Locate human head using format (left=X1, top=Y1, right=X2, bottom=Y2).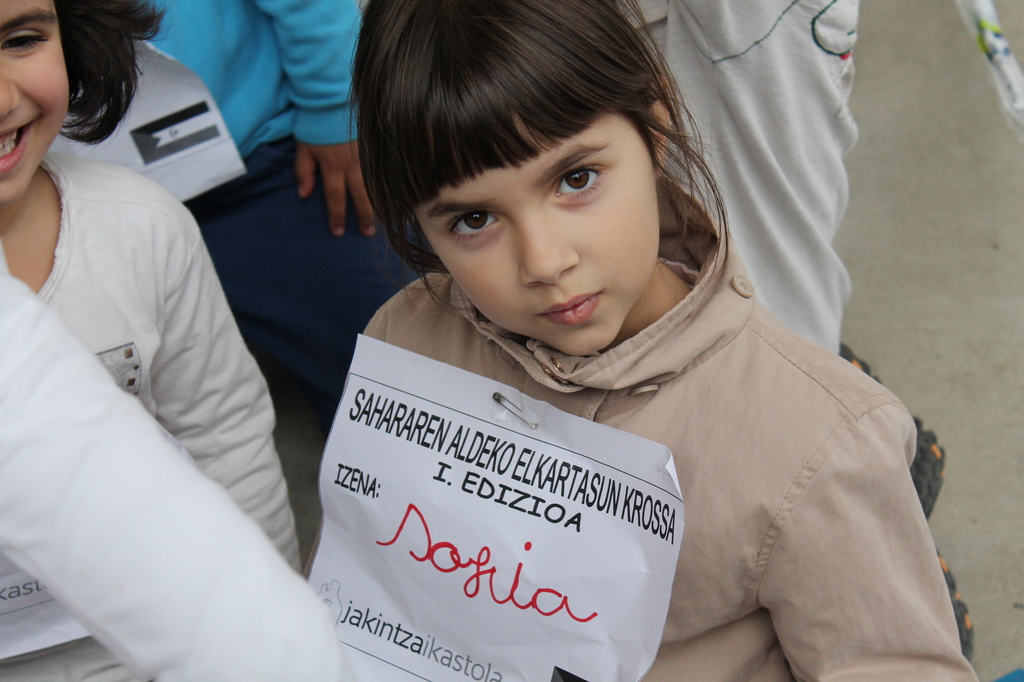
(left=370, top=8, right=717, bottom=341).
